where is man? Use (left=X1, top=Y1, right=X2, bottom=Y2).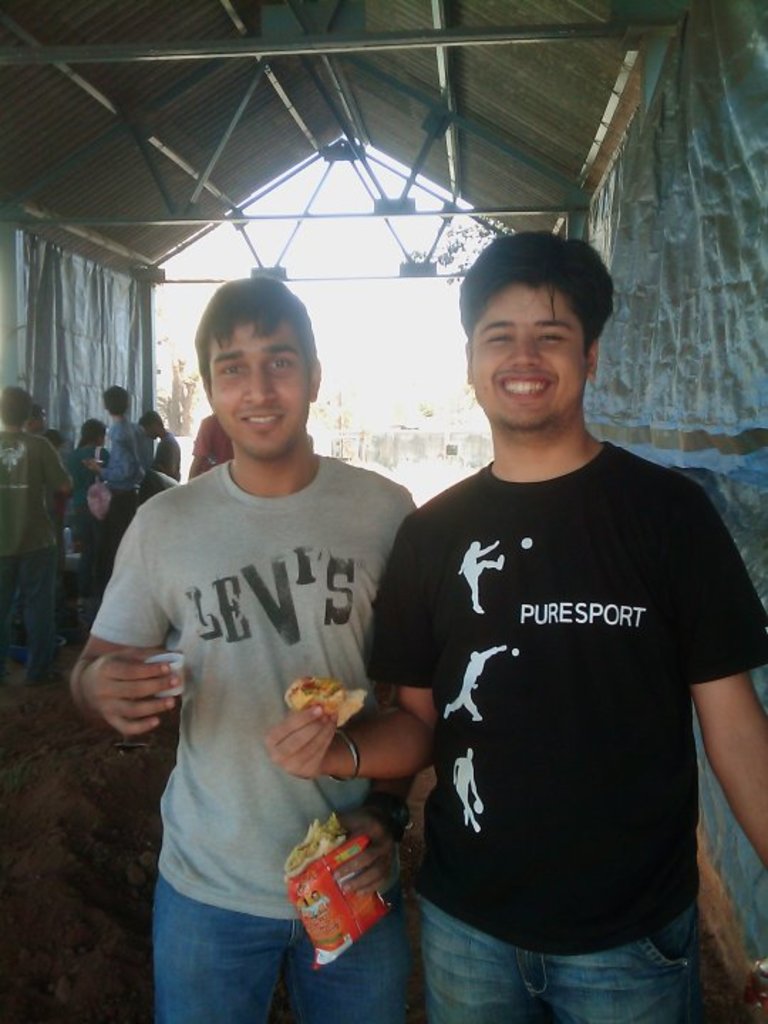
(left=74, top=269, right=417, bottom=1023).
